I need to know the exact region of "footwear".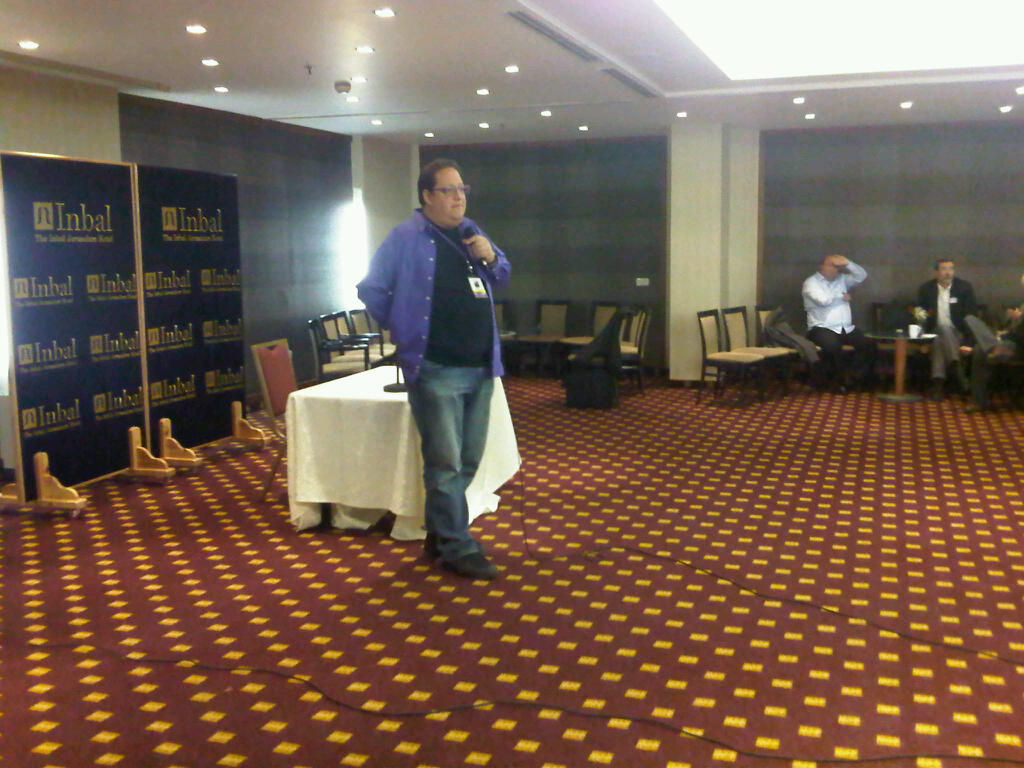
Region: locate(983, 342, 1015, 369).
